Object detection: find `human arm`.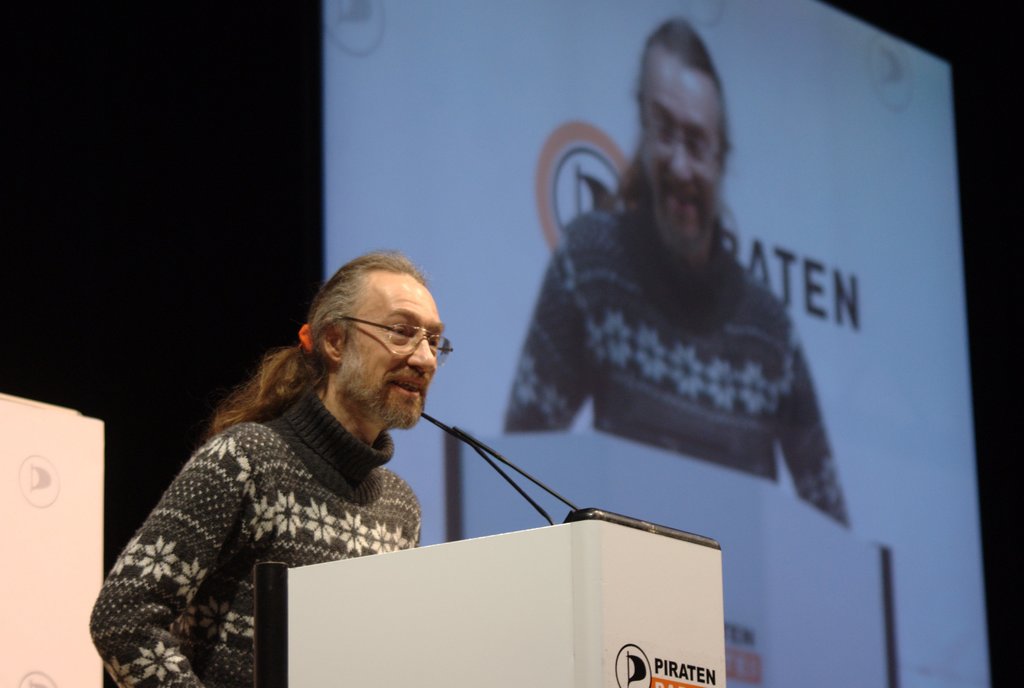
rect(85, 427, 253, 687).
